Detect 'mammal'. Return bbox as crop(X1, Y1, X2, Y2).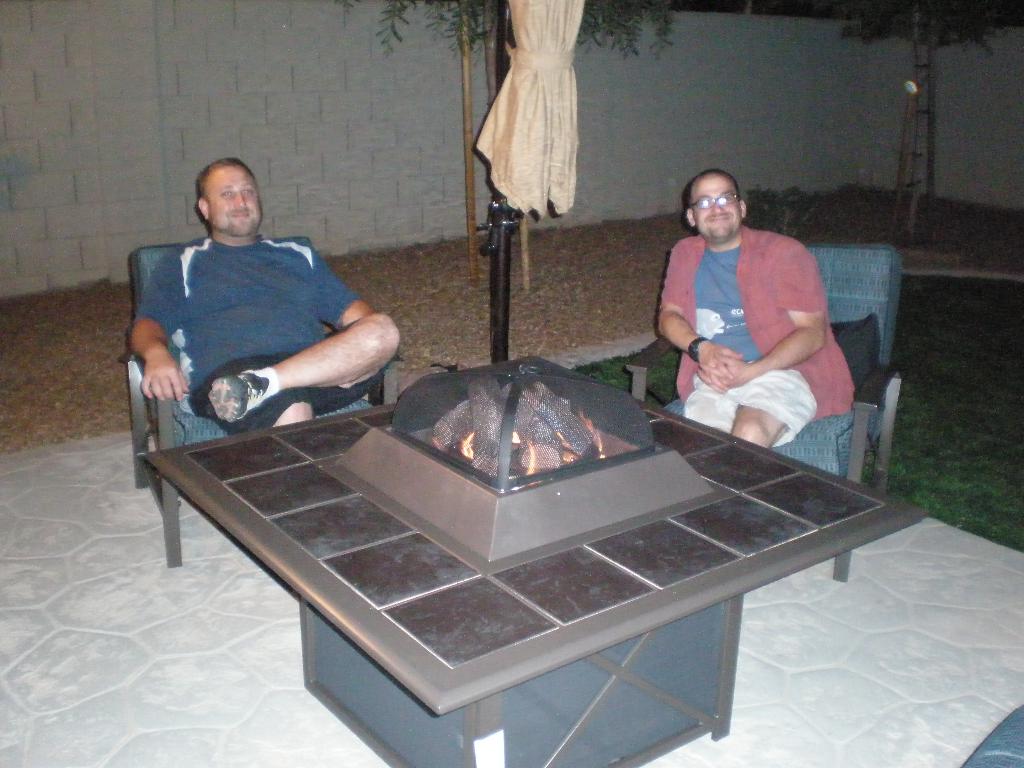
crop(655, 168, 858, 451).
